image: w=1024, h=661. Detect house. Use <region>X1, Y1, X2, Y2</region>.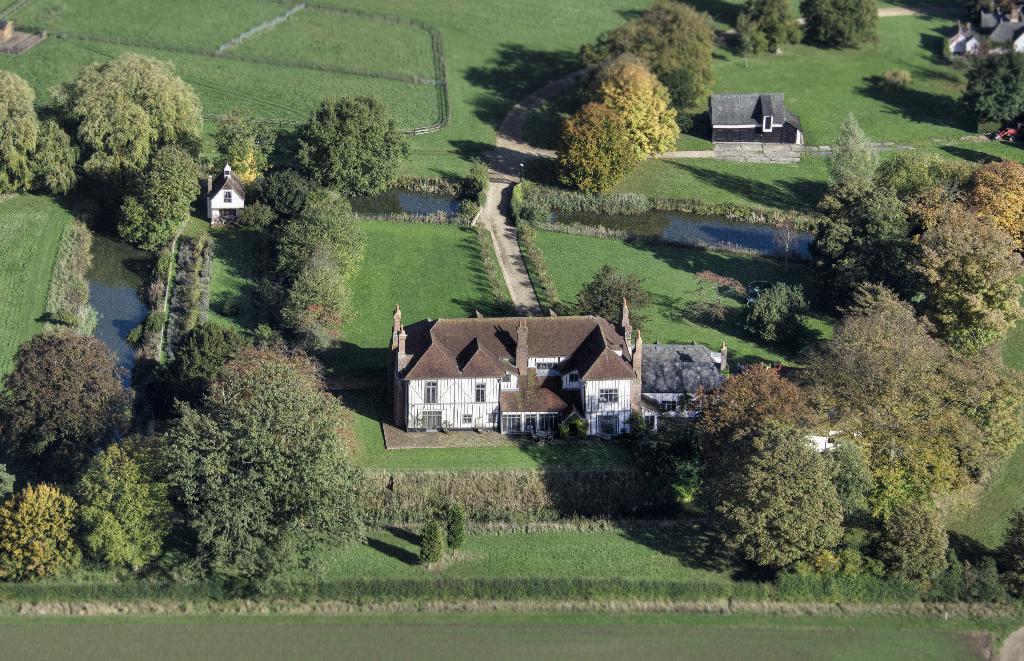
<region>623, 328, 737, 436</region>.
